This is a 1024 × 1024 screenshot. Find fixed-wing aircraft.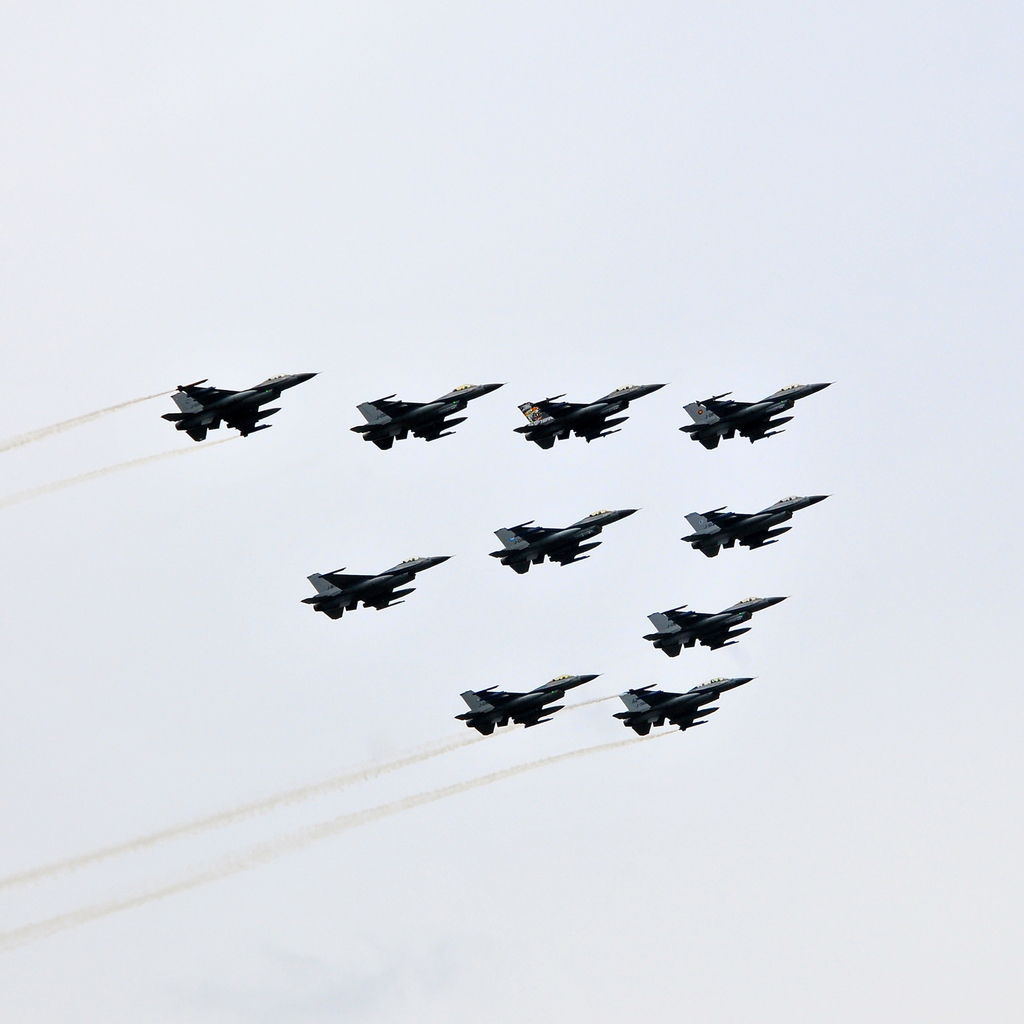
Bounding box: select_region(457, 663, 604, 736).
